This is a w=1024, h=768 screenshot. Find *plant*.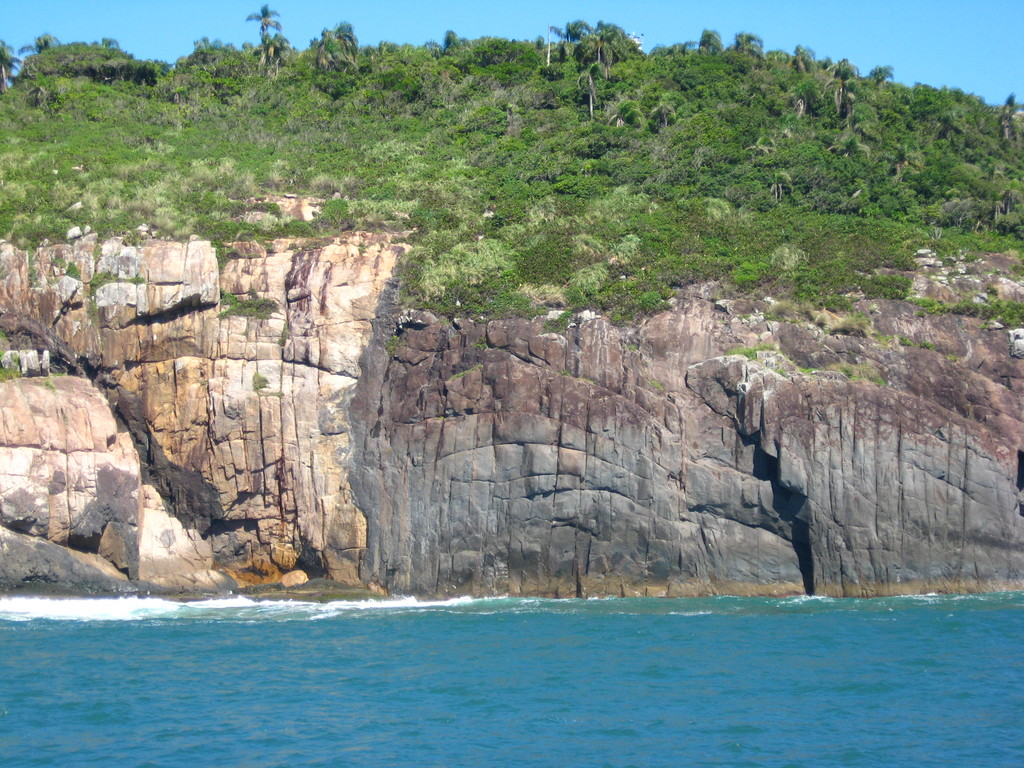
Bounding box: {"x1": 800, "y1": 367, "x2": 820, "y2": 376}.
